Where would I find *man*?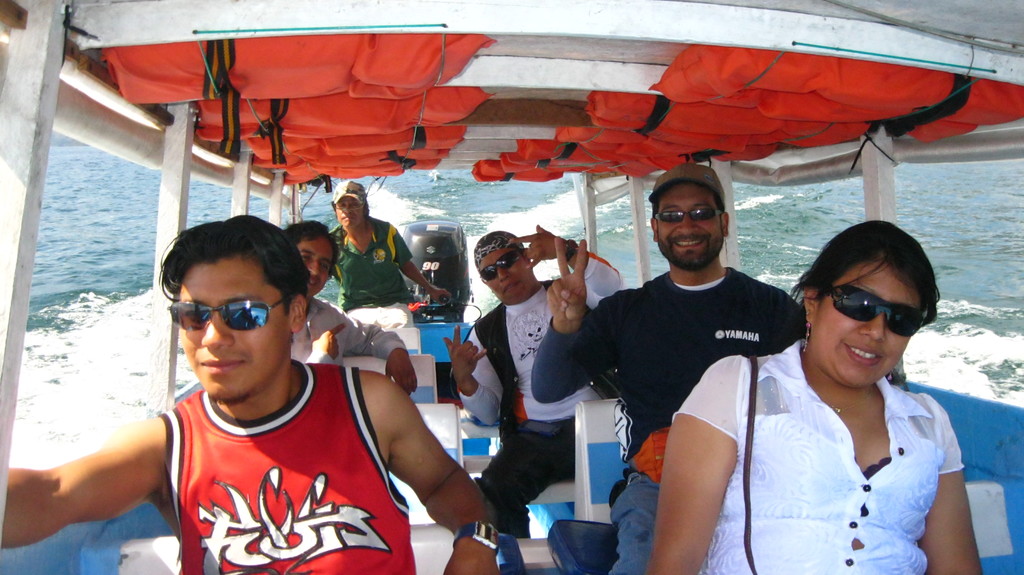
At box=[290, 204, 423, 413].
